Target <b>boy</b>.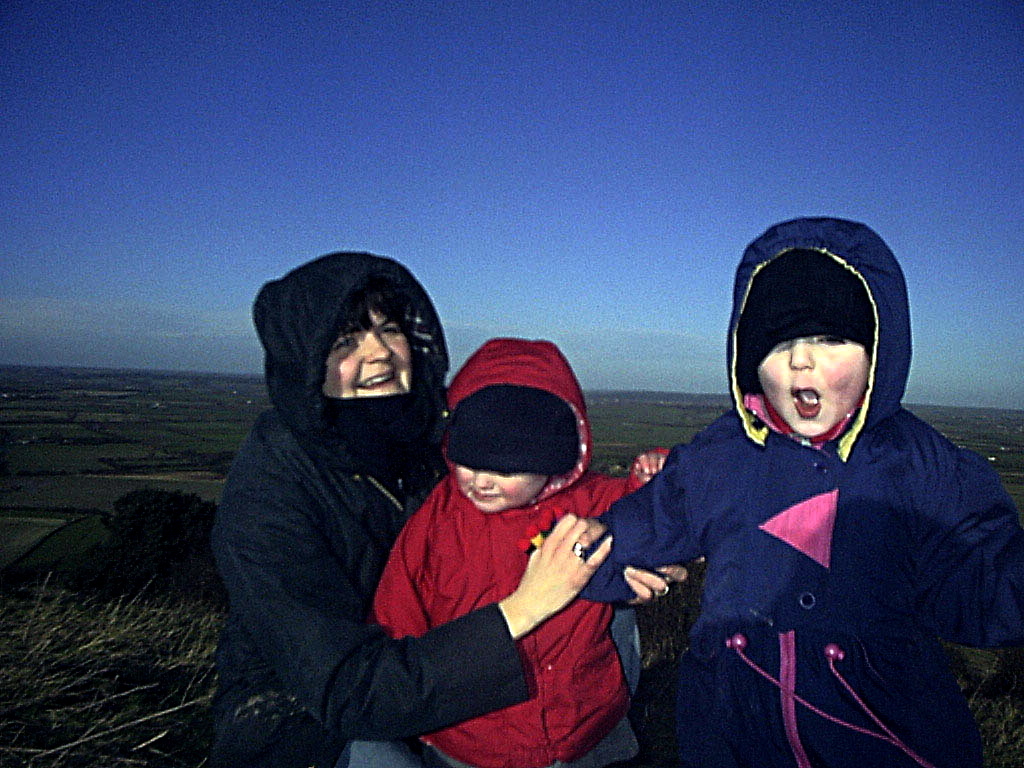
Target region: 370/339/672/767.
